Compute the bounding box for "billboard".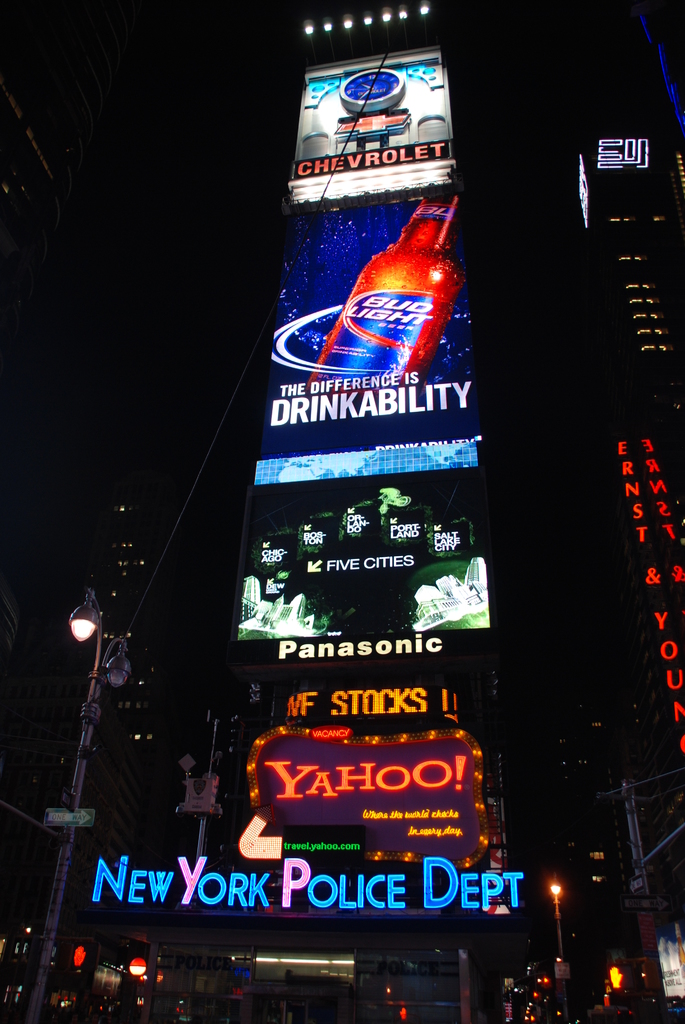
pyautogui.locateOnScreen(280, 55, 457, 182).
